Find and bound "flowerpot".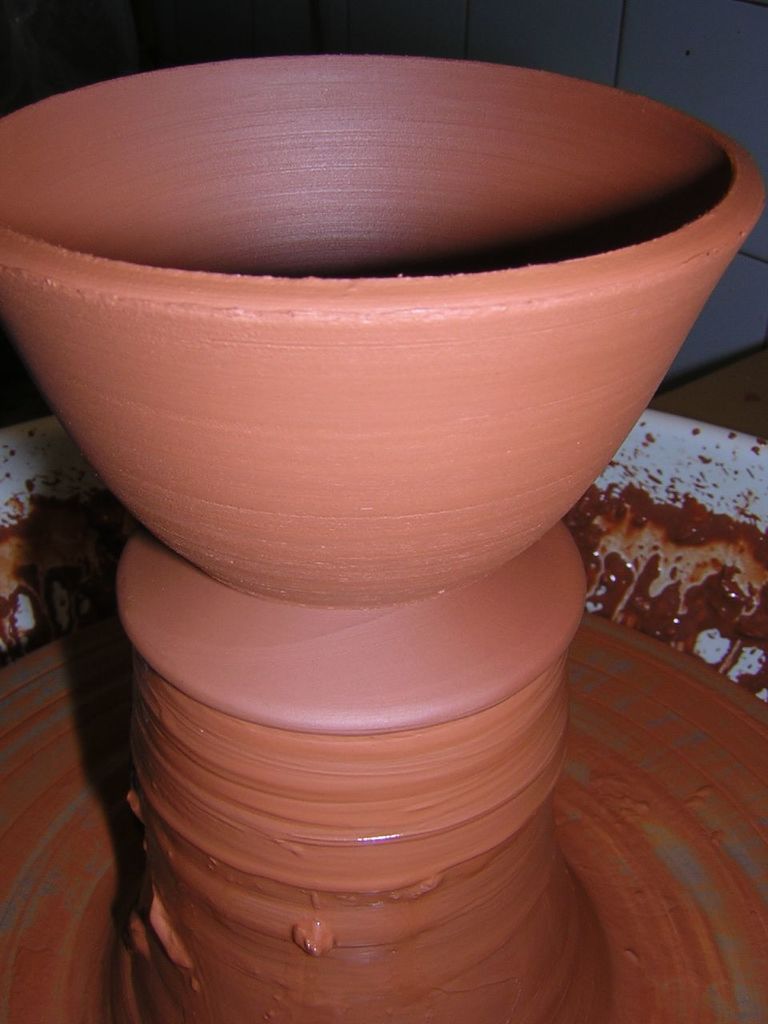
Bound: 0:52:764:611.
